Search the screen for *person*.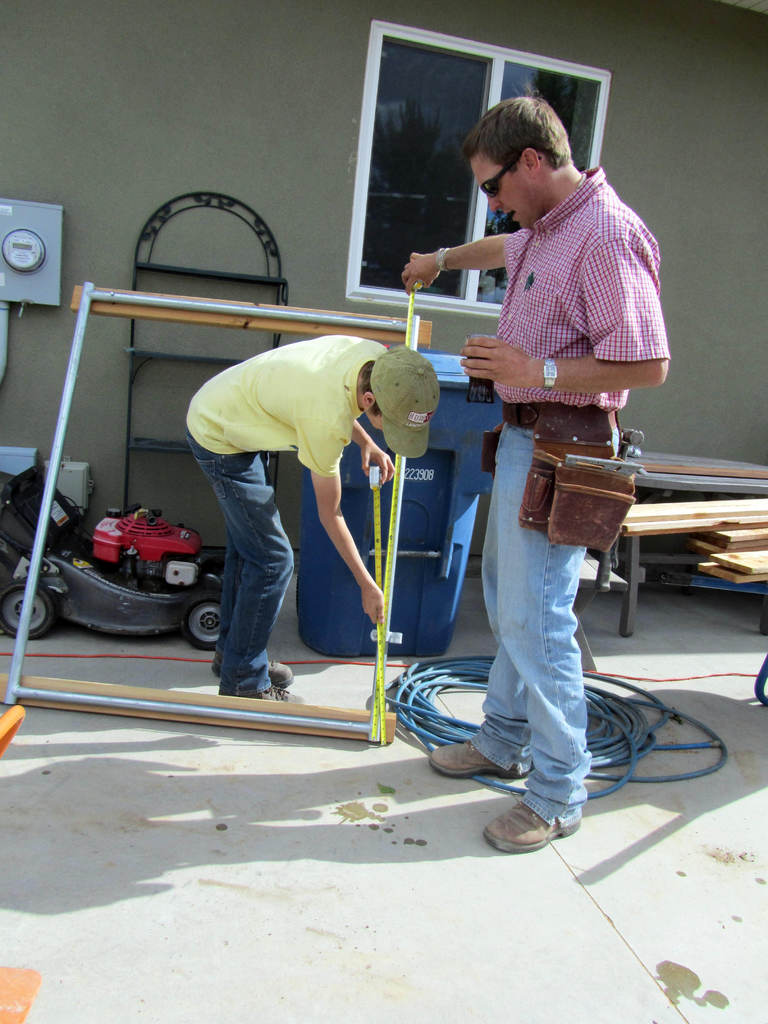
Found at l=182, t=285, r=435, b=667.
